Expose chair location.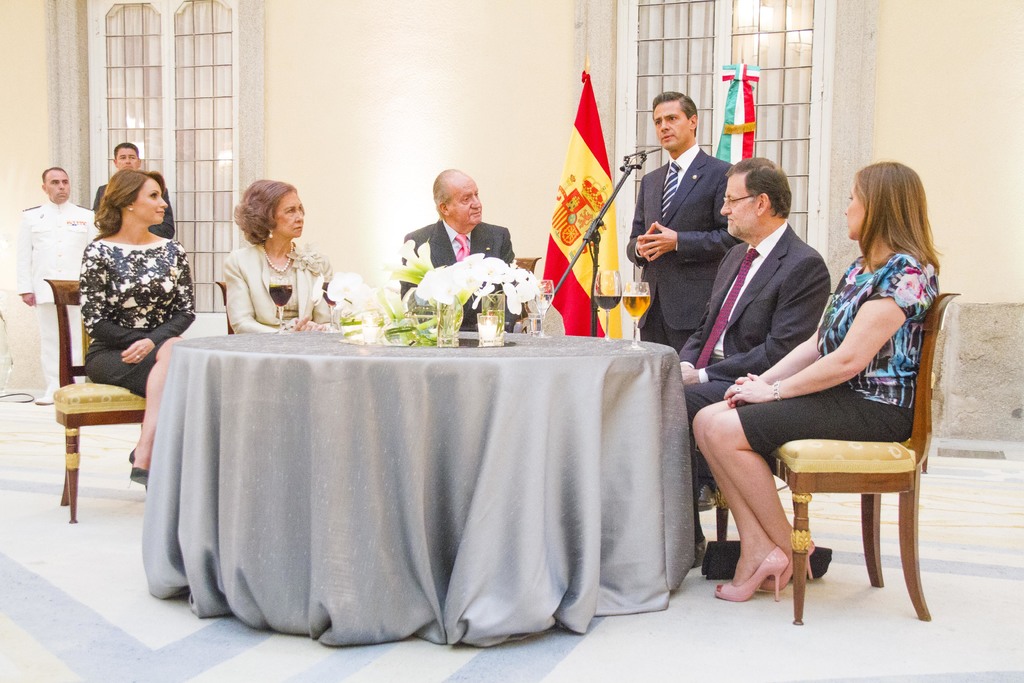
Exposed at <box>753,279,938,638</box>.
